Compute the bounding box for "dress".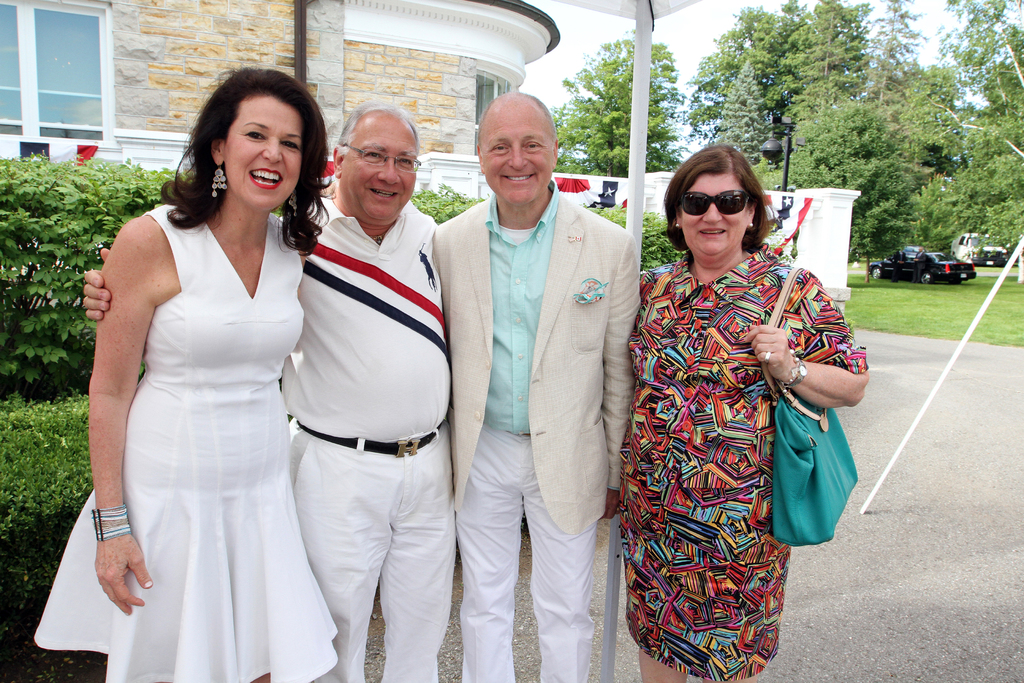
region(617, 248, 869, 682).
